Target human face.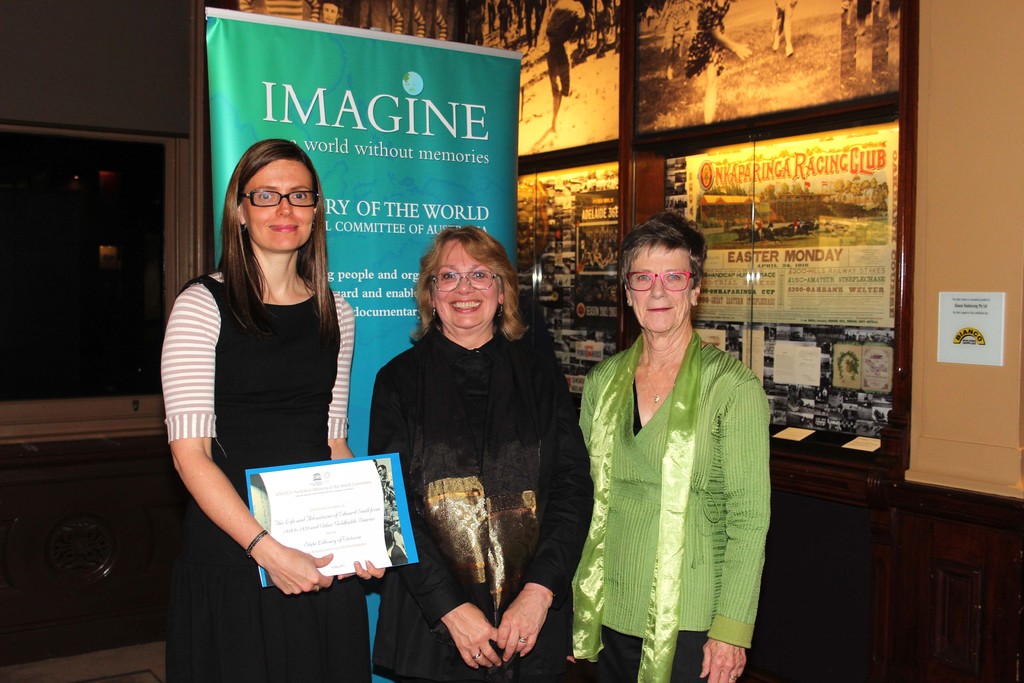
Target region: x1=244, y1=159, x2=312, y2=249.
